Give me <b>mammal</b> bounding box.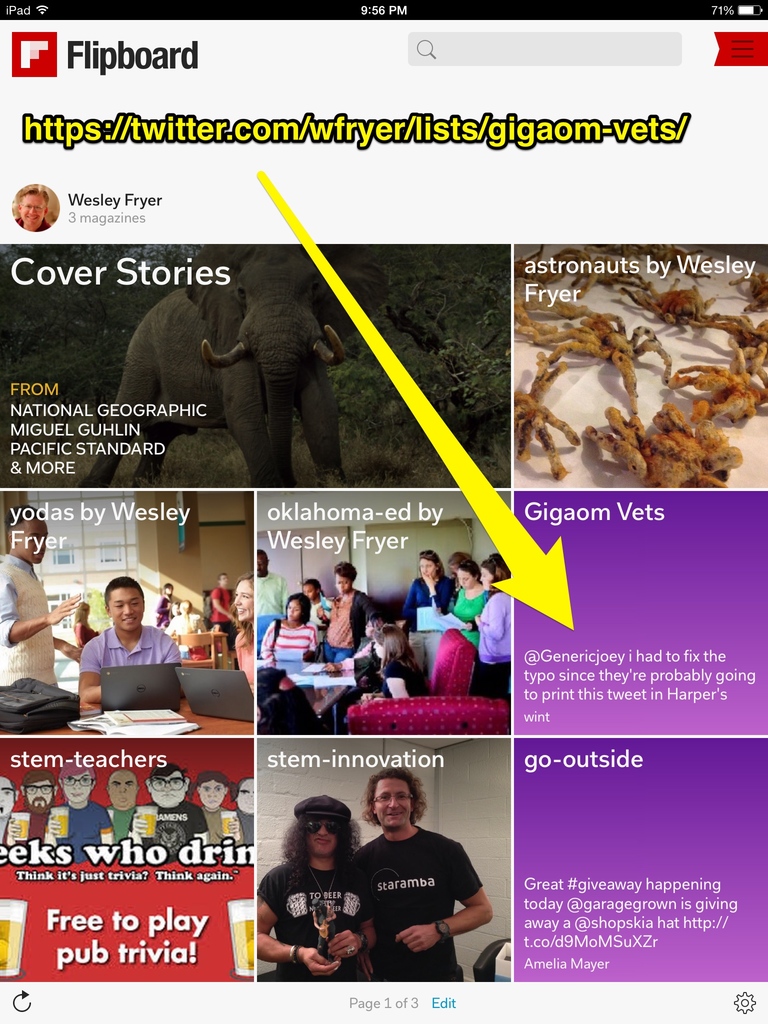
(x1=207, y1=573, x2=235, y2=646).
